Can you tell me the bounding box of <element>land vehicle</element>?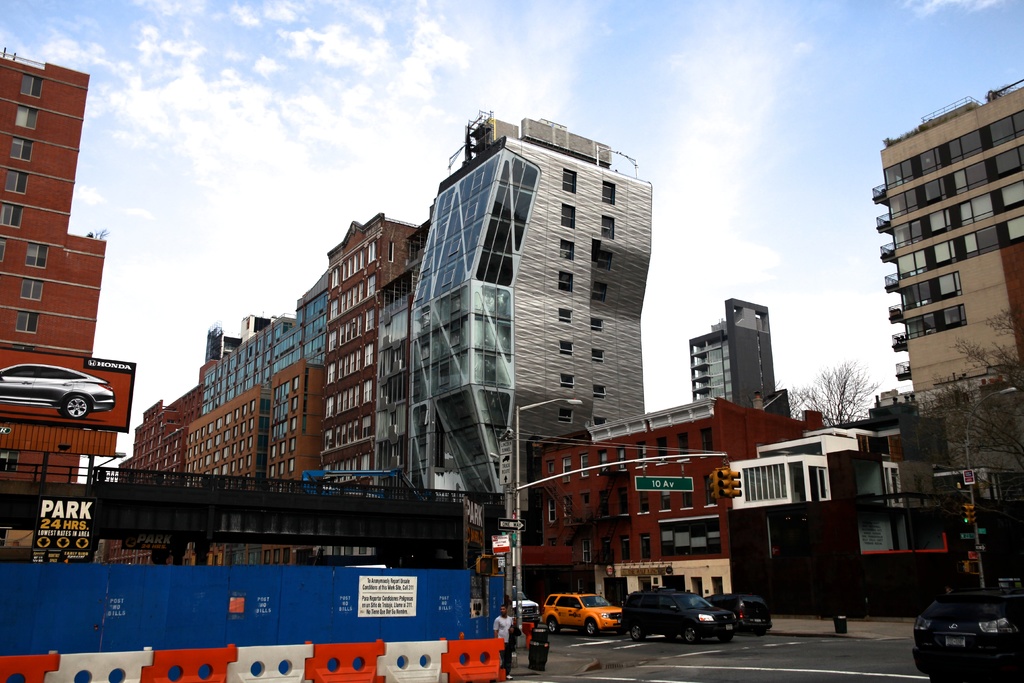
locate(543, 595, 620, 626).
